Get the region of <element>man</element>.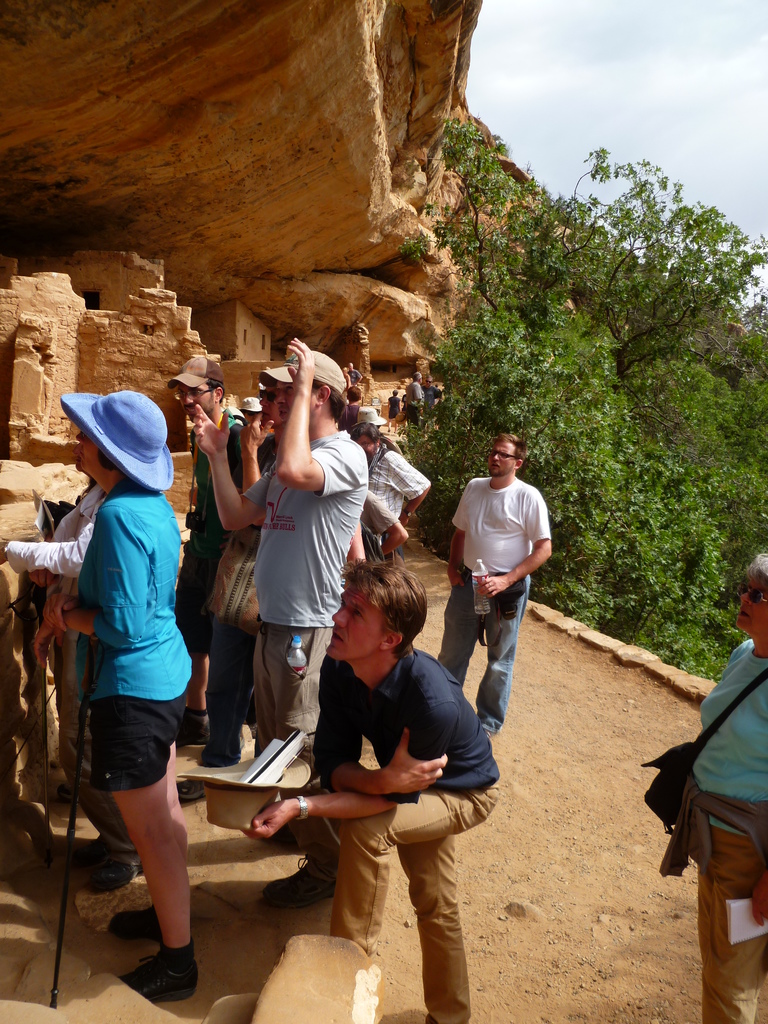
locate(175, 361, 291, 803).
